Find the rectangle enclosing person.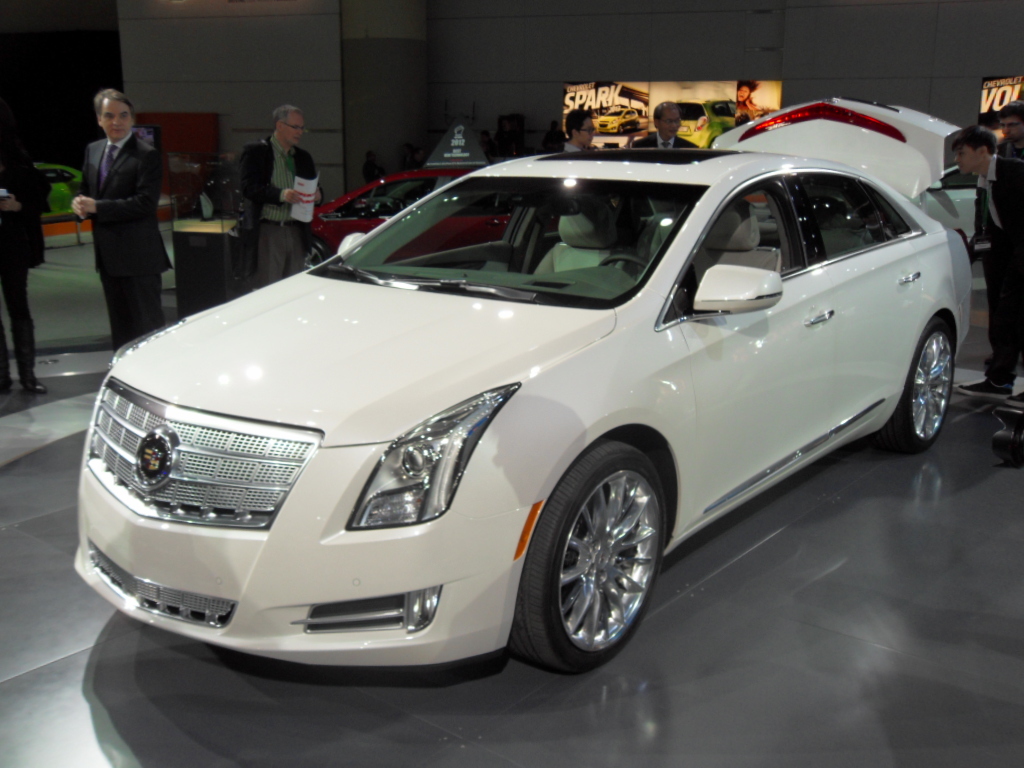
238,104,325,287.
